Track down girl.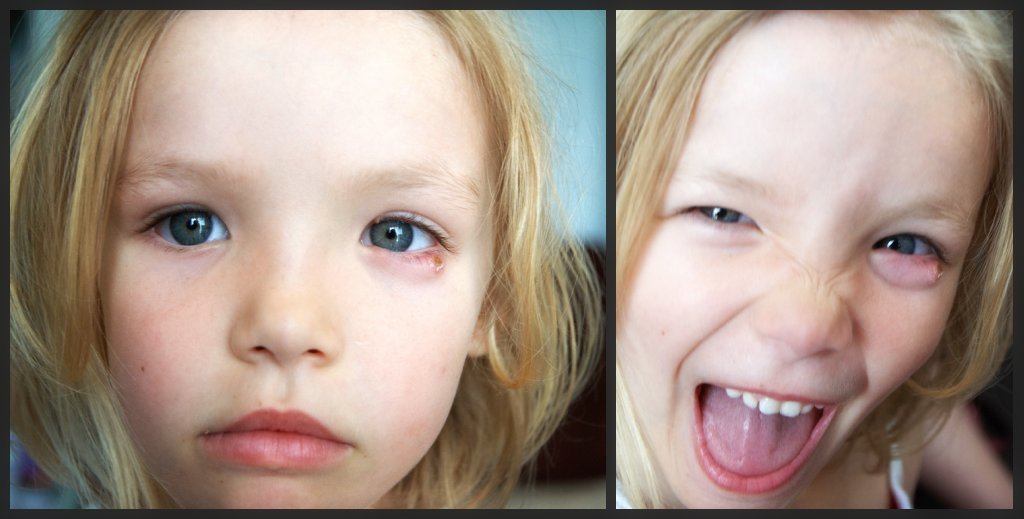
Tracked to bbox=(615, 9, 1021, 506).
